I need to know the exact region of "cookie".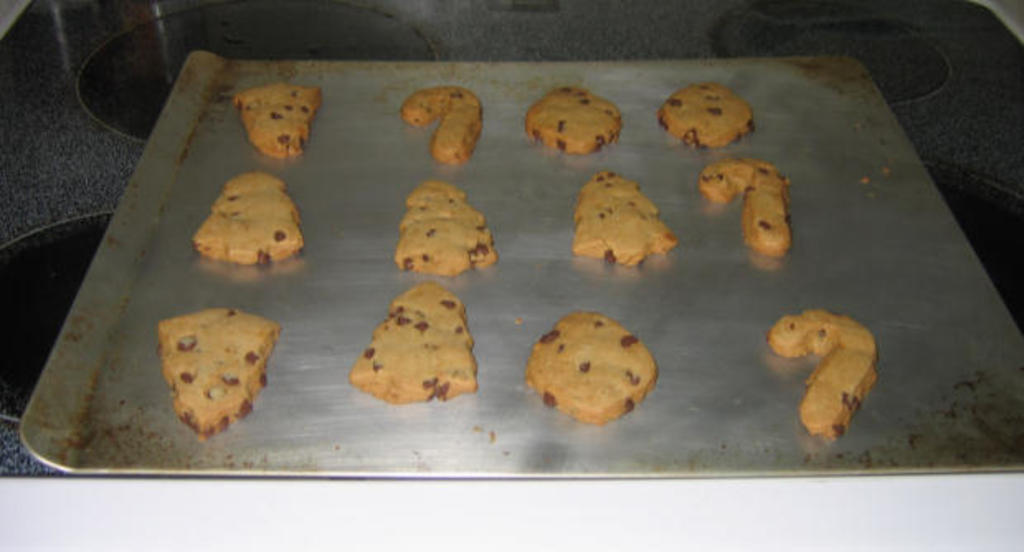
Region: locate(568, 164, 679, 263).
